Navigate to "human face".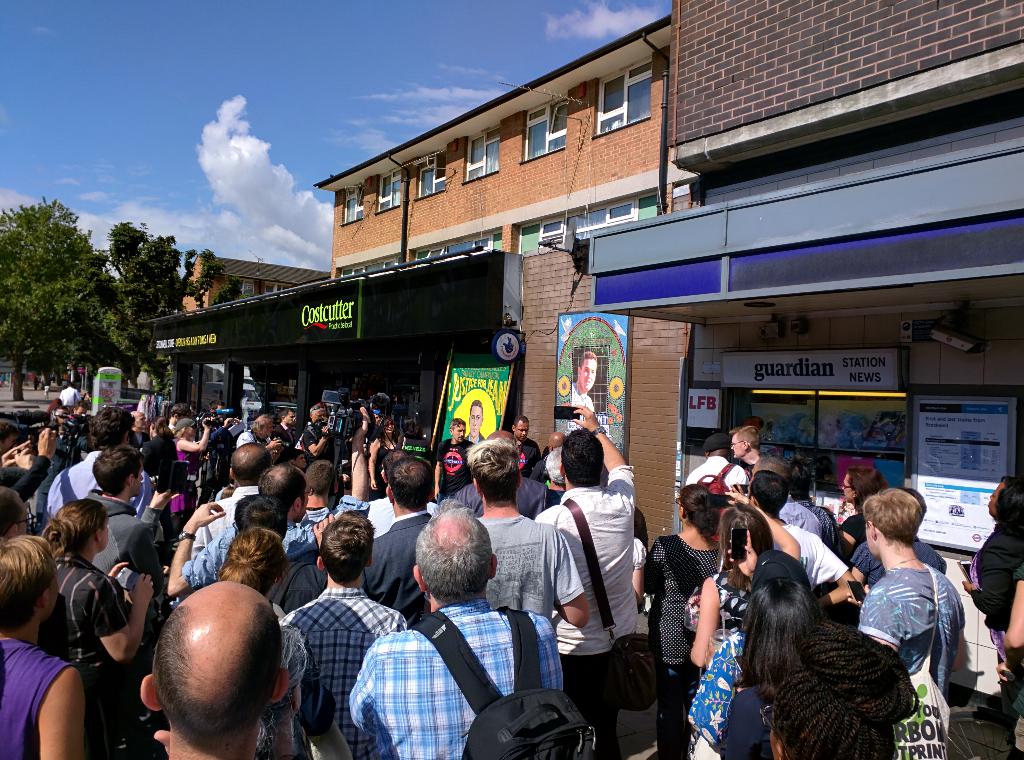
Navigation target: Rect(314, 408, 324, 420).
